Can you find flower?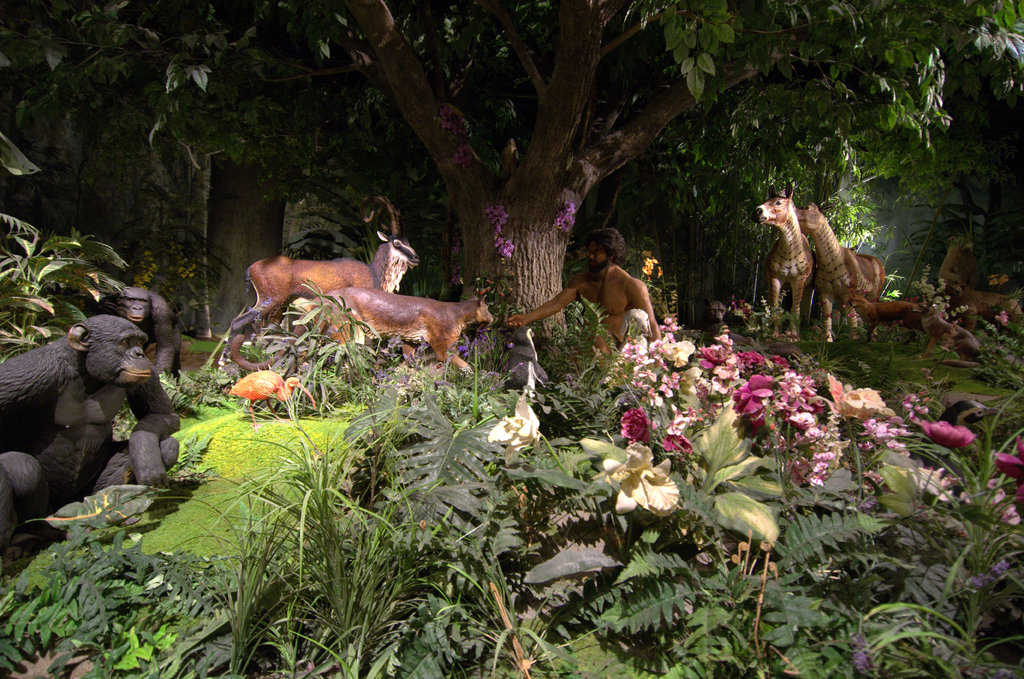
Yes, bounding box: x1=995, y1=507, x2=1018, y2=525.
